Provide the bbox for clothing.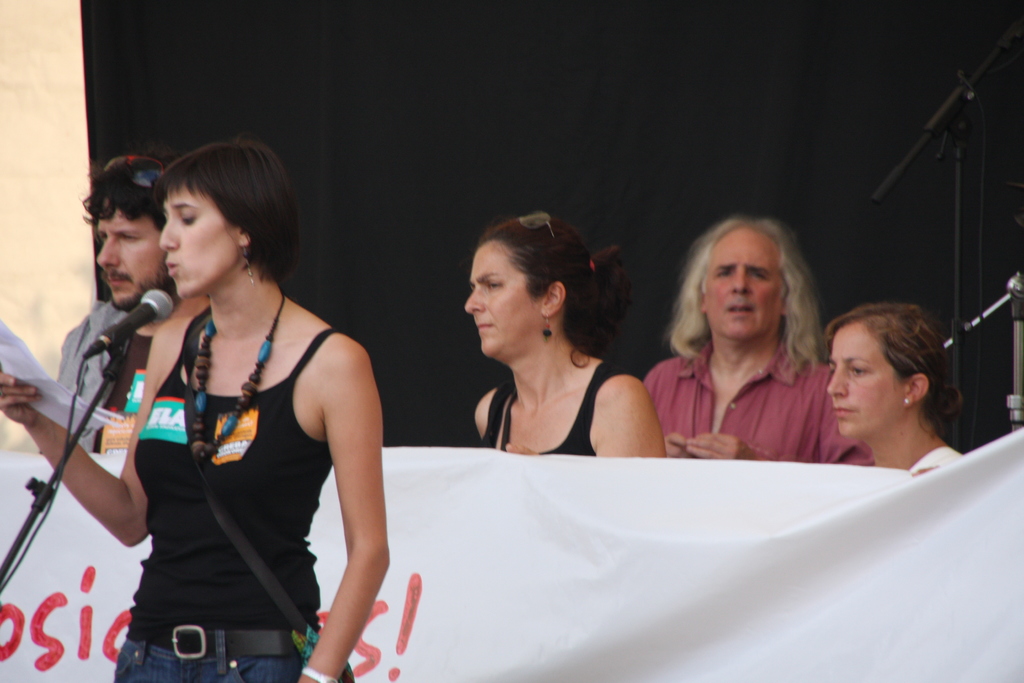
bbox=[109, 265, 371, 659].
